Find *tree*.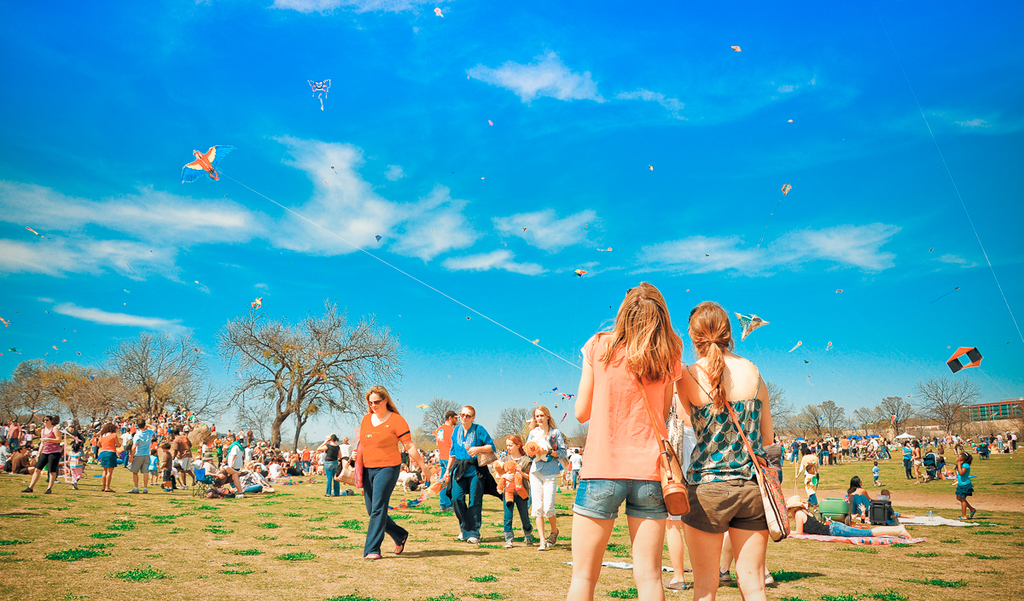
crop(213, 300, 409, 461).
